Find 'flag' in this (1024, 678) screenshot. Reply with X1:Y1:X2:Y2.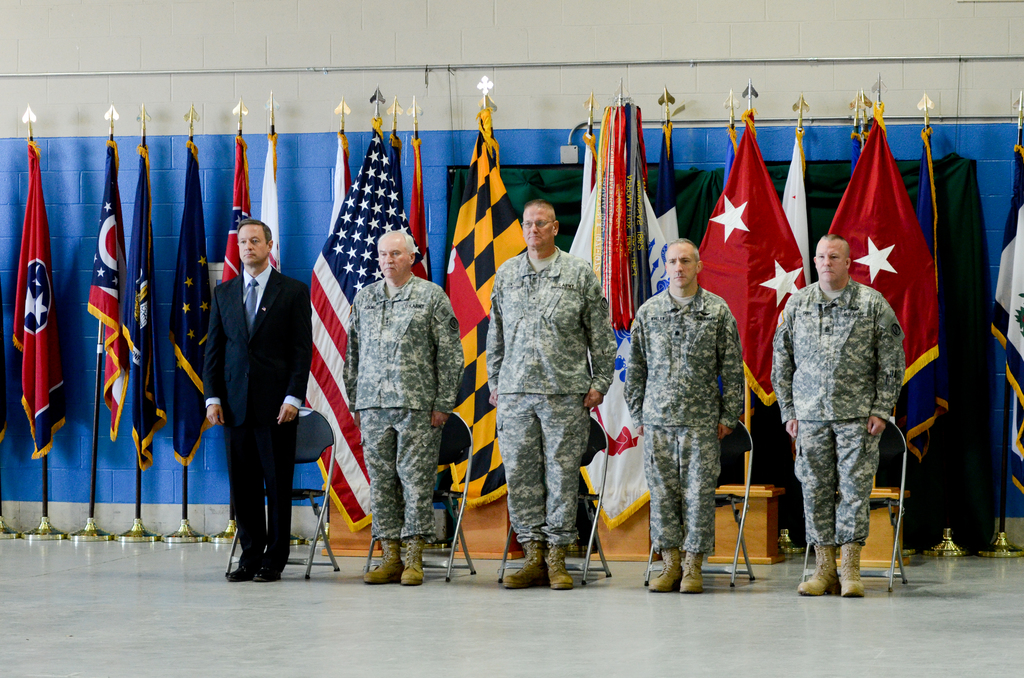
118:131:168:477.
